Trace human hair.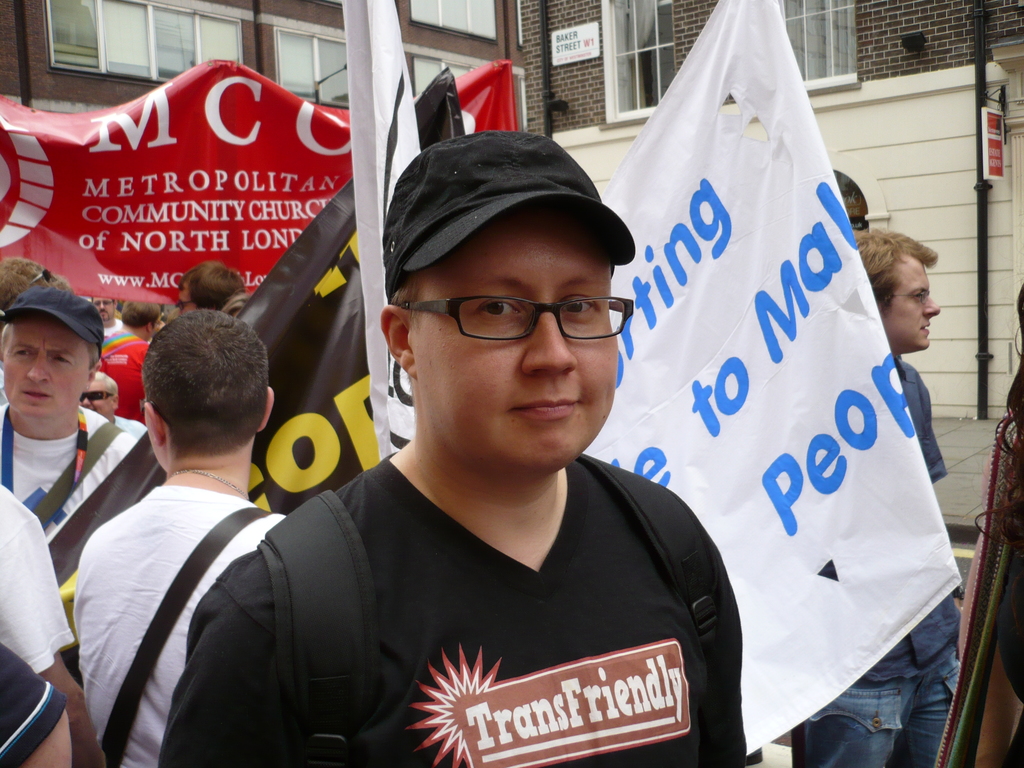
Traced to pyautogui.locateOnScreen(0, 323, 100, 365).
